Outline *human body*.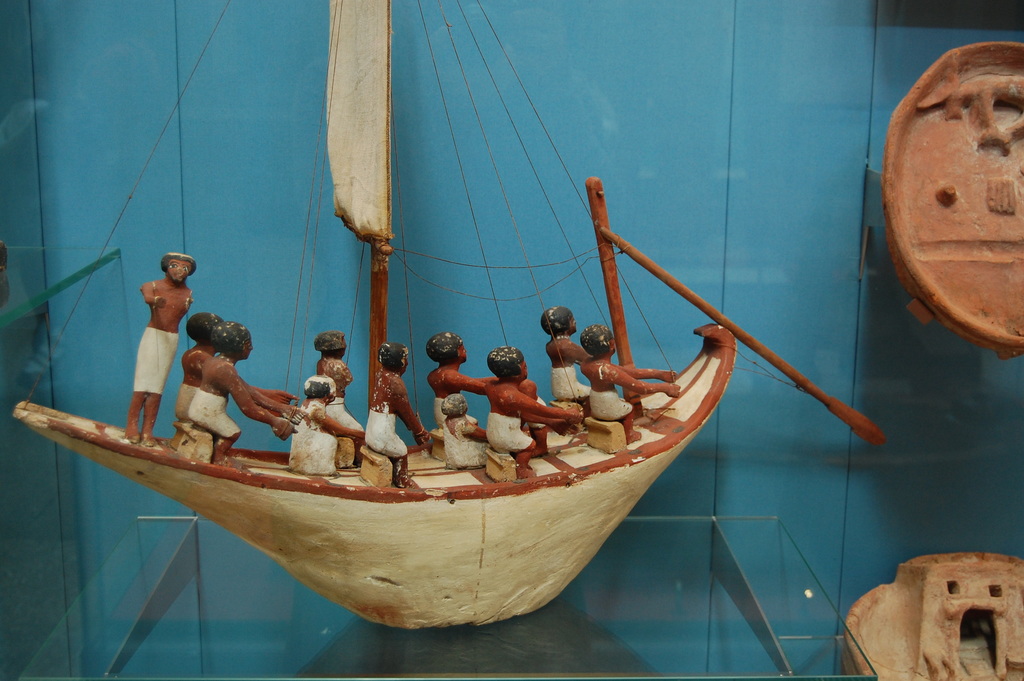
Outline: region(317, 356, 360, 431).
